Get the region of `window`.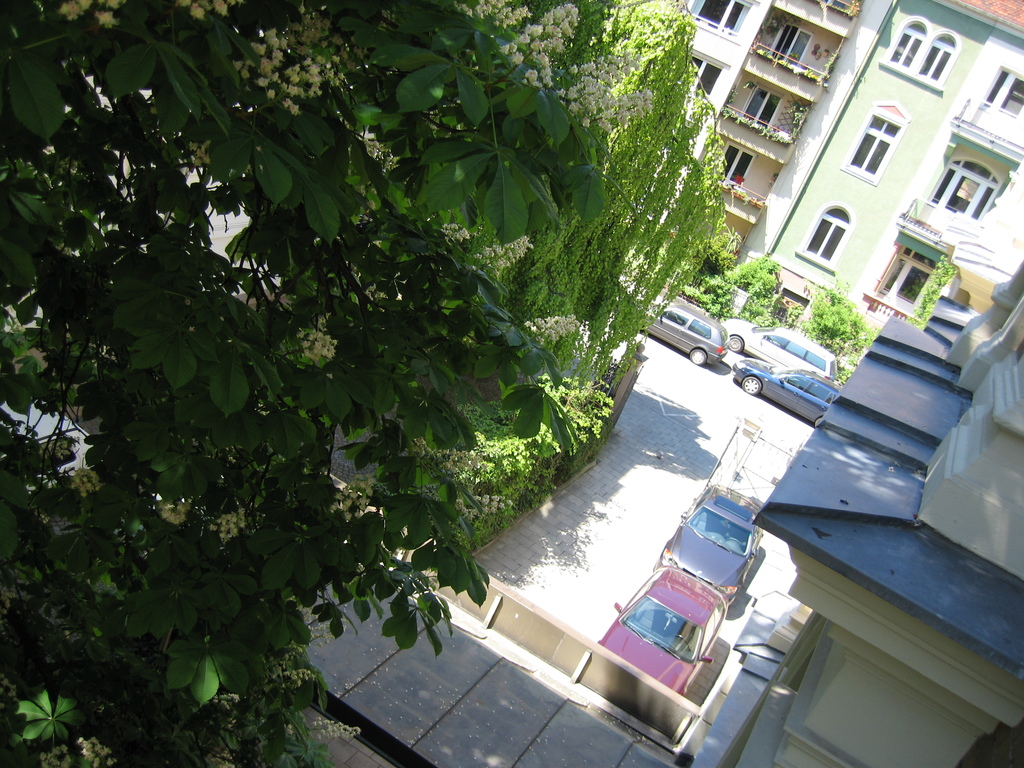
detection(704, 140, 745, 198).
